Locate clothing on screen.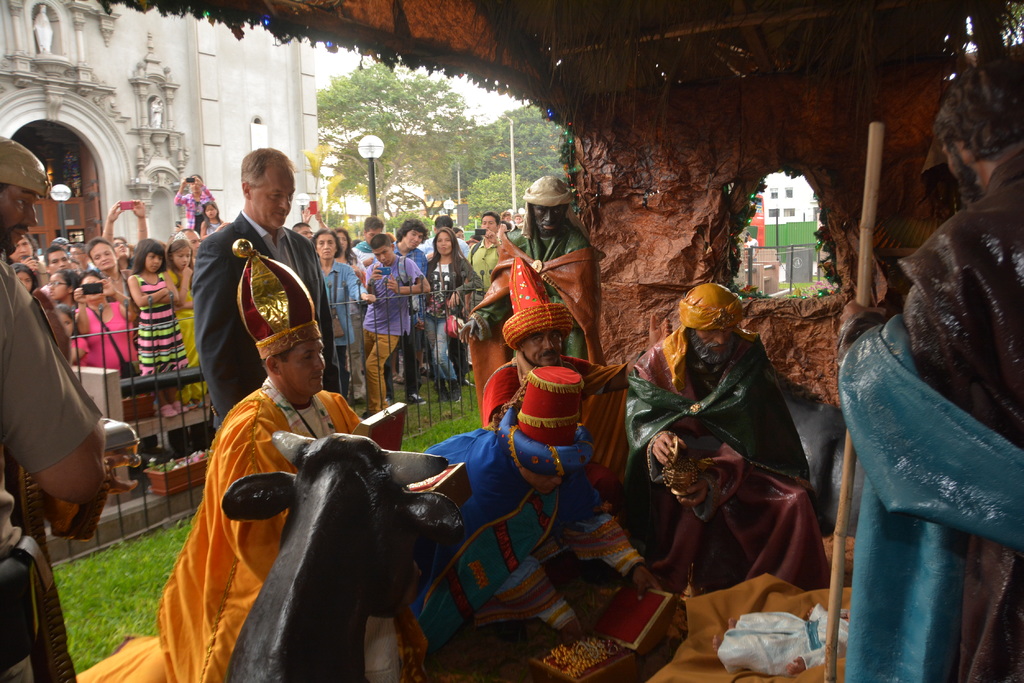
On screen at l=835, t=142, r=1023, b=675.
